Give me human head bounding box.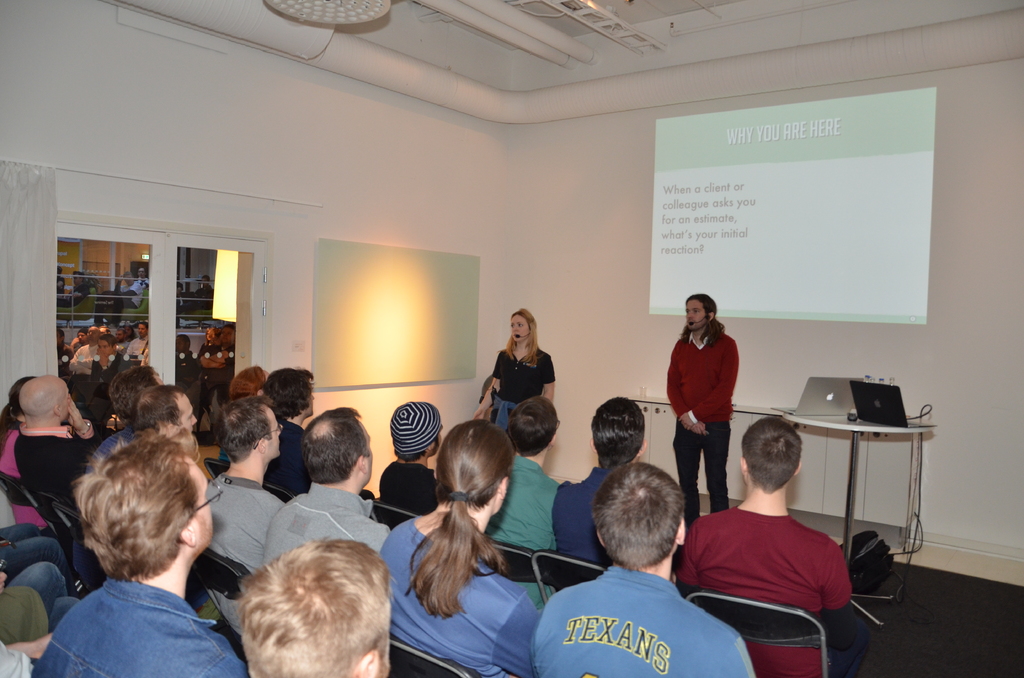
Rect(136, 387, 202, 438).
